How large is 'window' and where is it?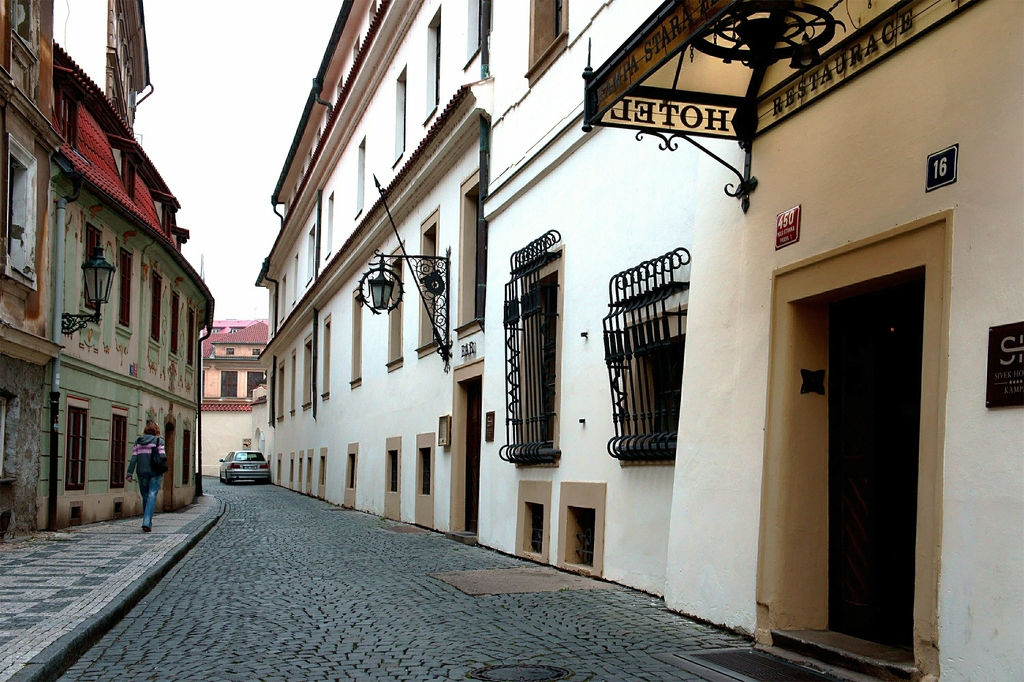
Bounding box: [left=381, top=434, right=403, bottom=518].
